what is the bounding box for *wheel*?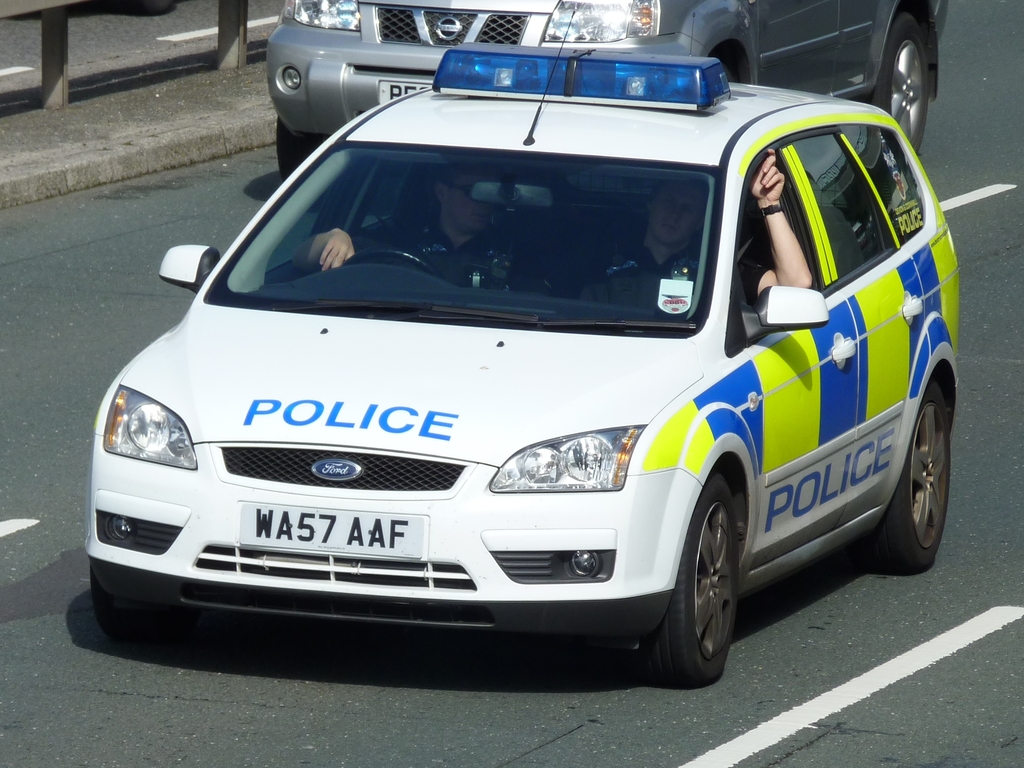
left=274, top=114, right=326, bottom=181.
